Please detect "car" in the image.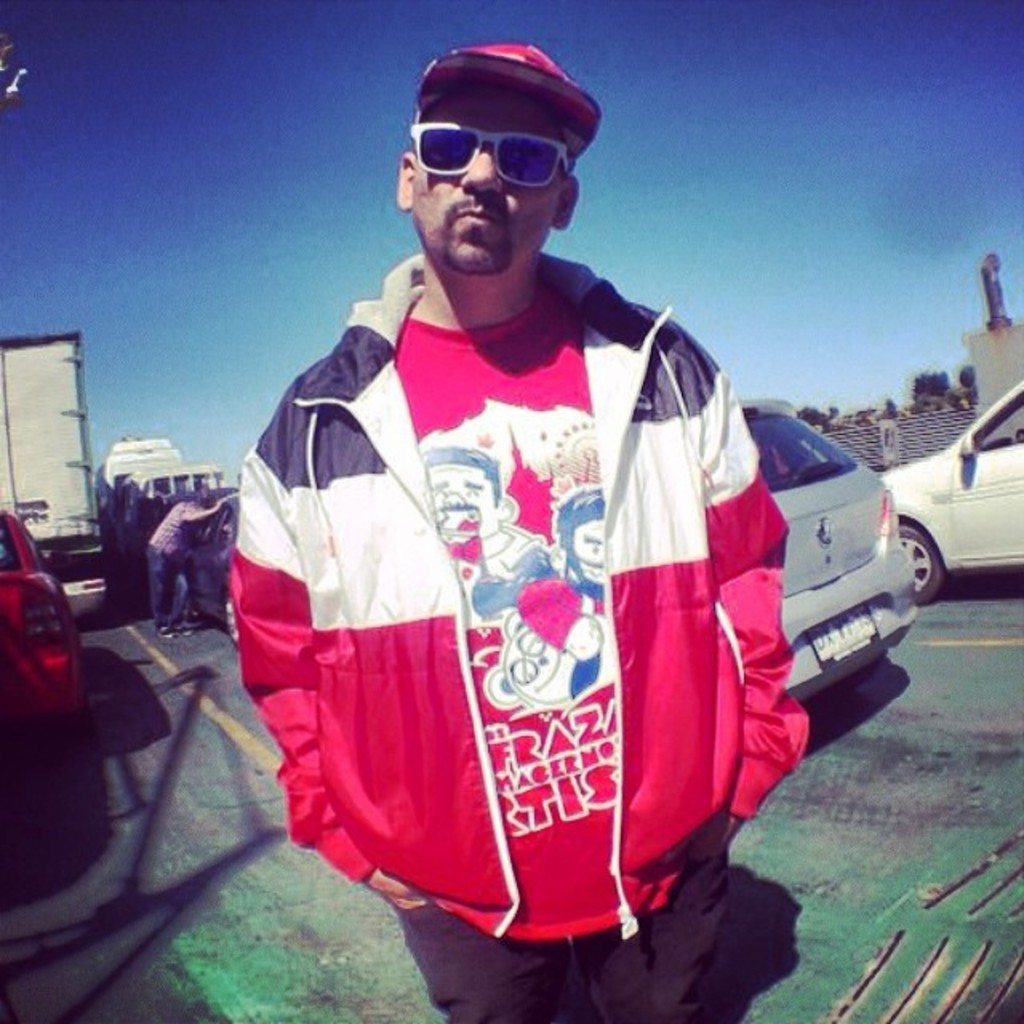
(left=739, top=395, right=917, bottom=694).
